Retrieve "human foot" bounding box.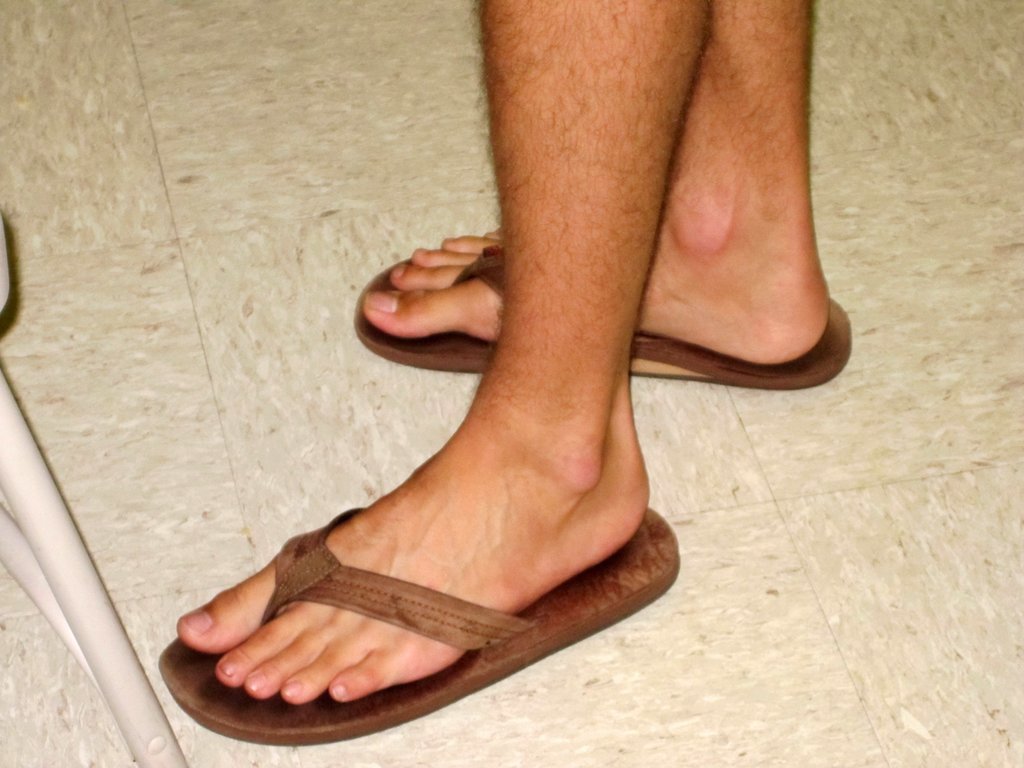
Bounding box: locate(360, 171, 832, 362).
